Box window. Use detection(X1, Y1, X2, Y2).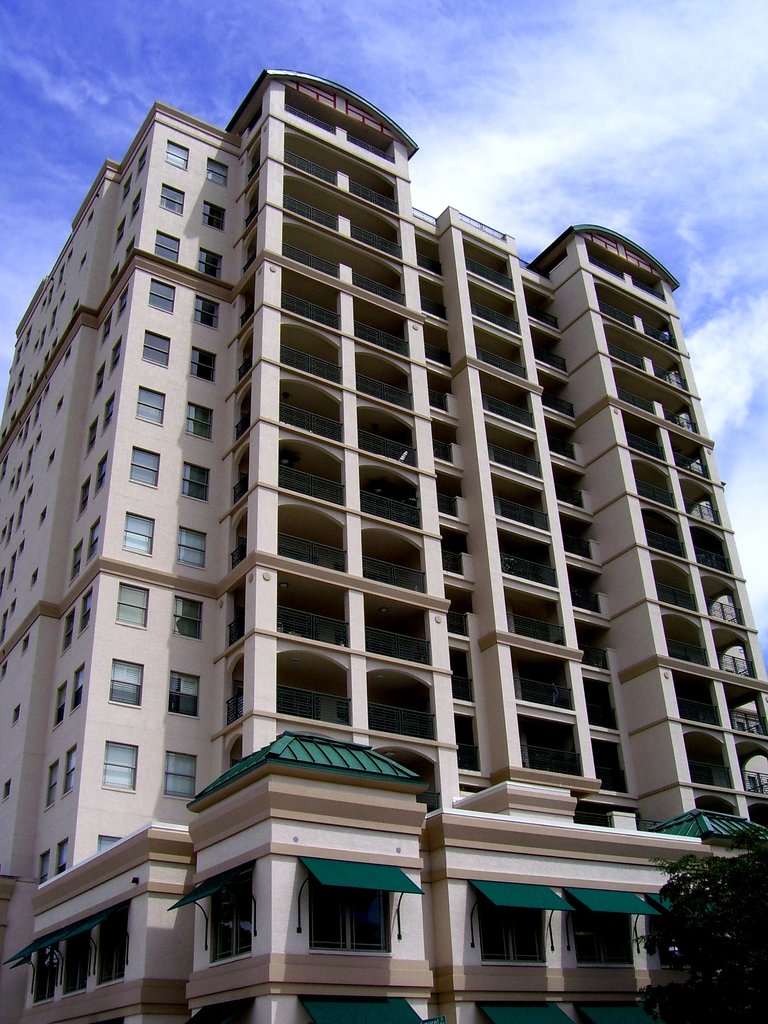
detection(196, 347, 210, 378).
